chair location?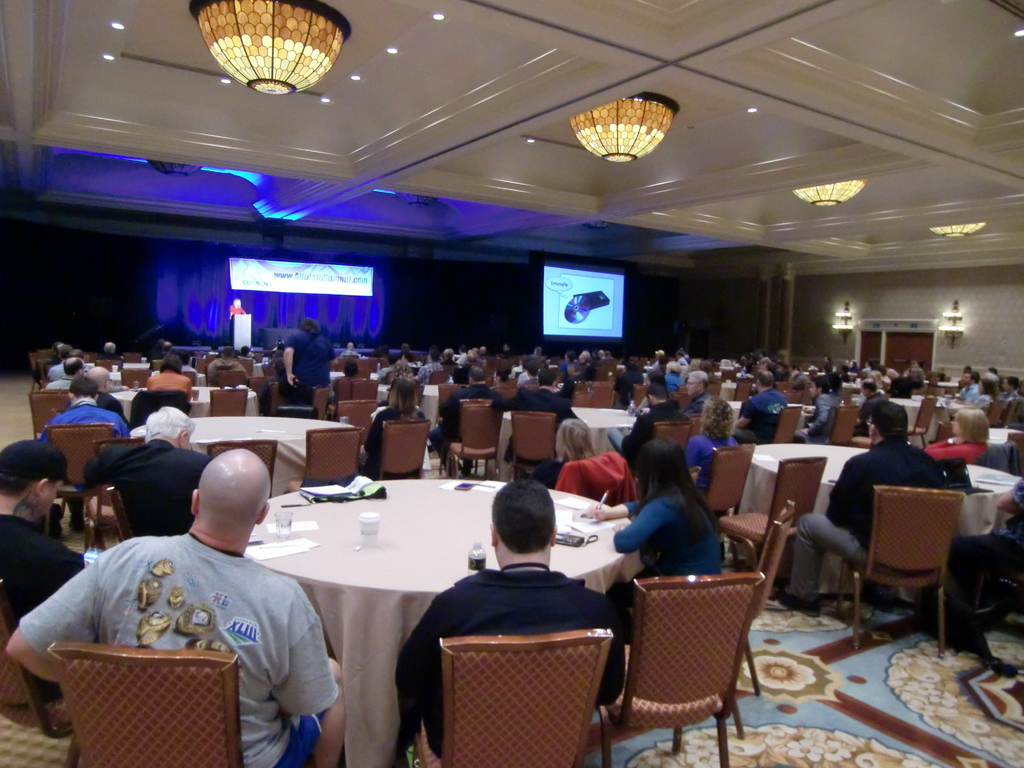
crop(381, 420, 429, 484)
